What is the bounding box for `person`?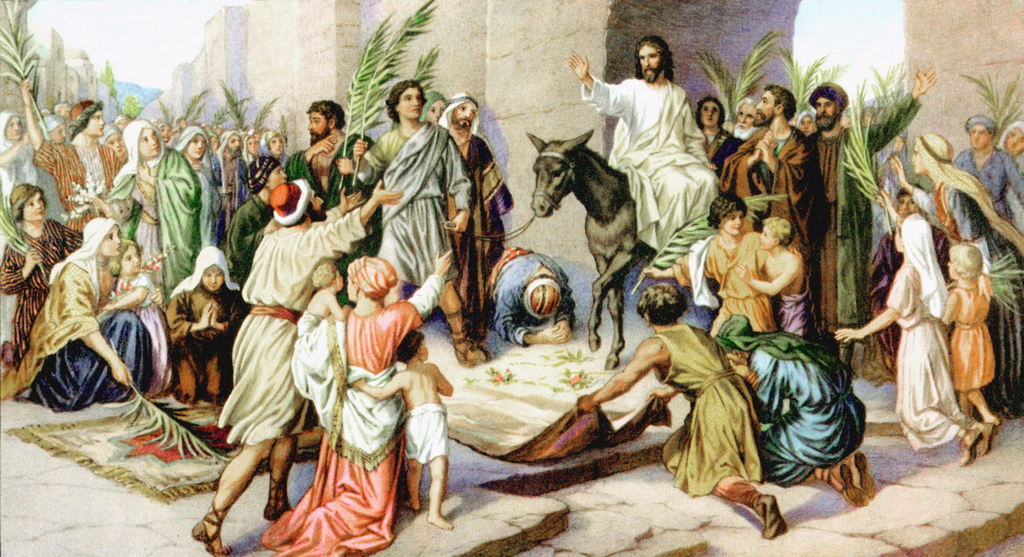
(742, 218, 803, 312).
